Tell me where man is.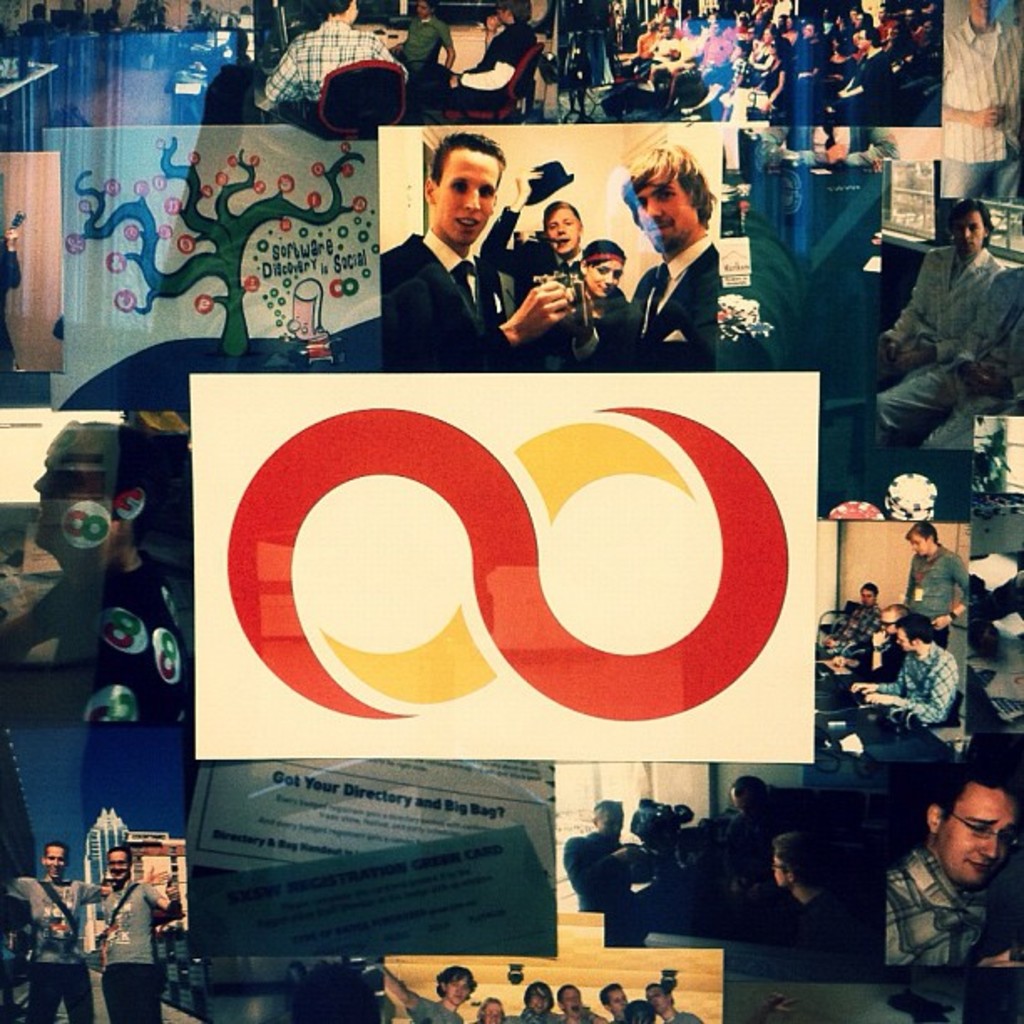
man is at crop(887, 766, 1022, 965).
